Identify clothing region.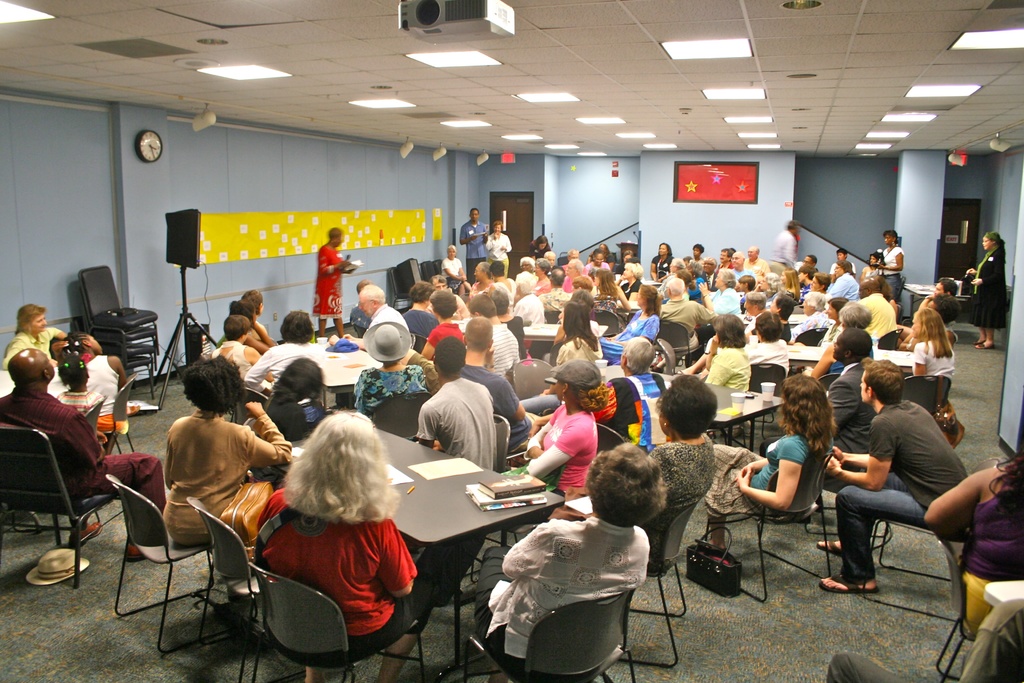
Region: [655, 292, 711, 352].
